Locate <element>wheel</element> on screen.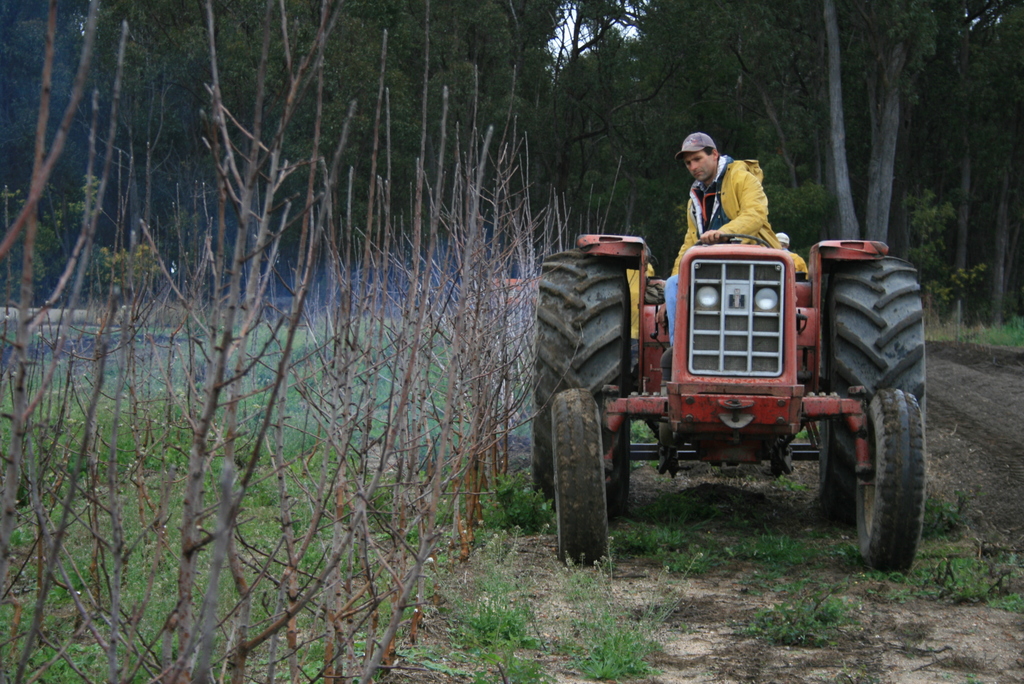
On screen at [547, 387, 614, 571].
